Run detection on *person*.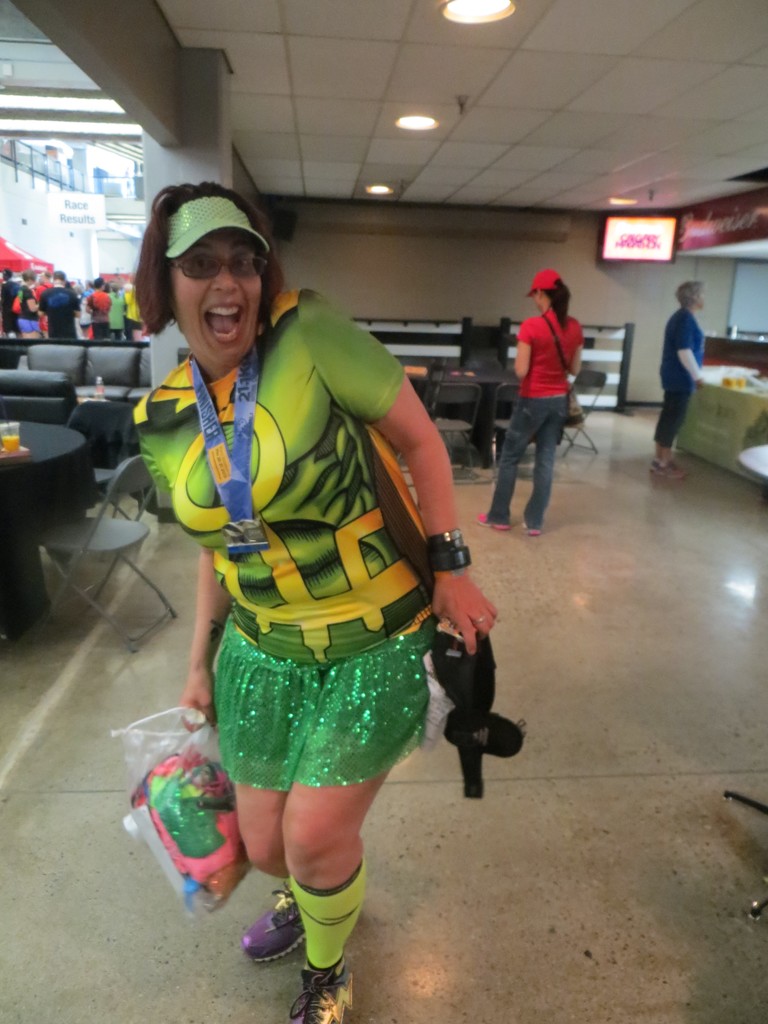
Result: Rect(500, 234, 601, 539).
